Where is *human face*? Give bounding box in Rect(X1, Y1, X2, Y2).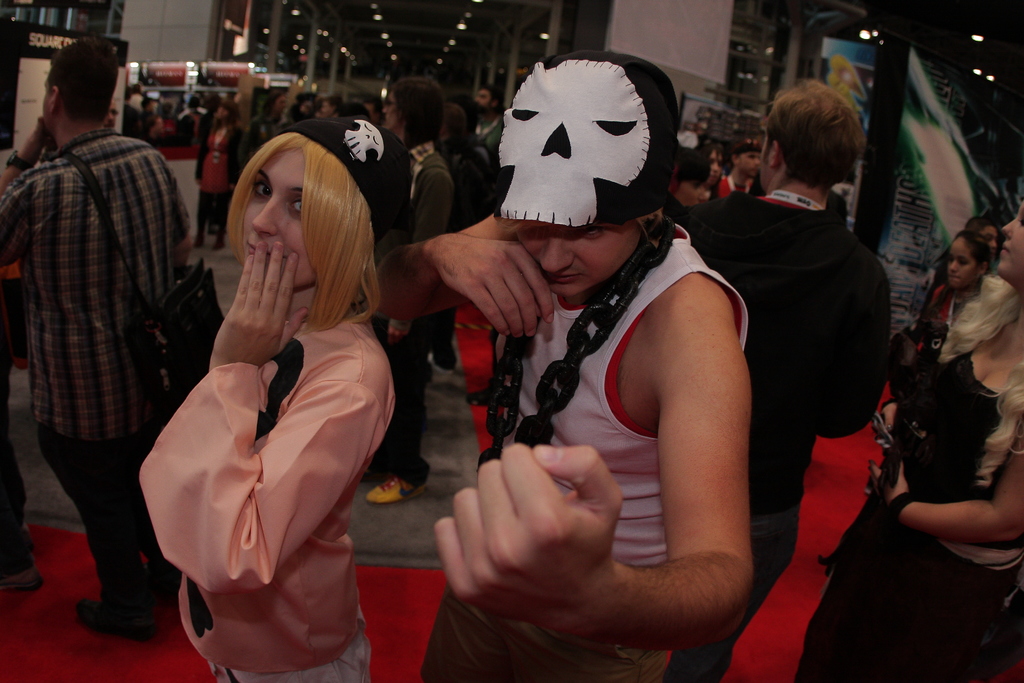
Rect(706, 147, 725, 185).
